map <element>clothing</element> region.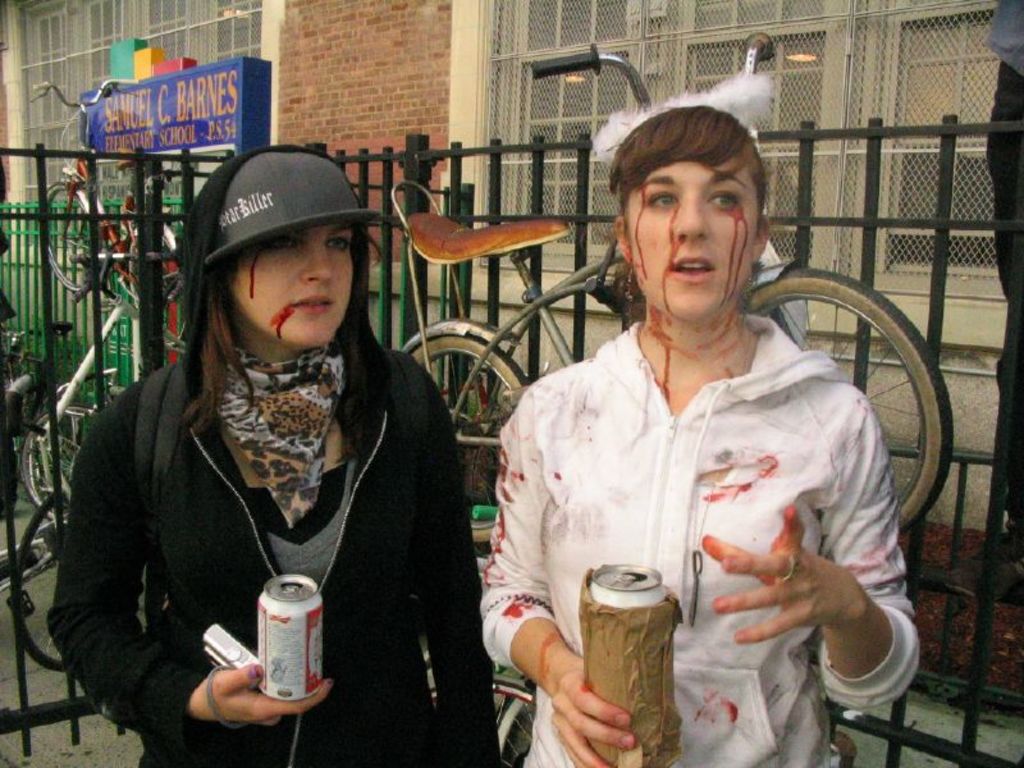
Mapped to rect(983, 0, 1023, 547).
